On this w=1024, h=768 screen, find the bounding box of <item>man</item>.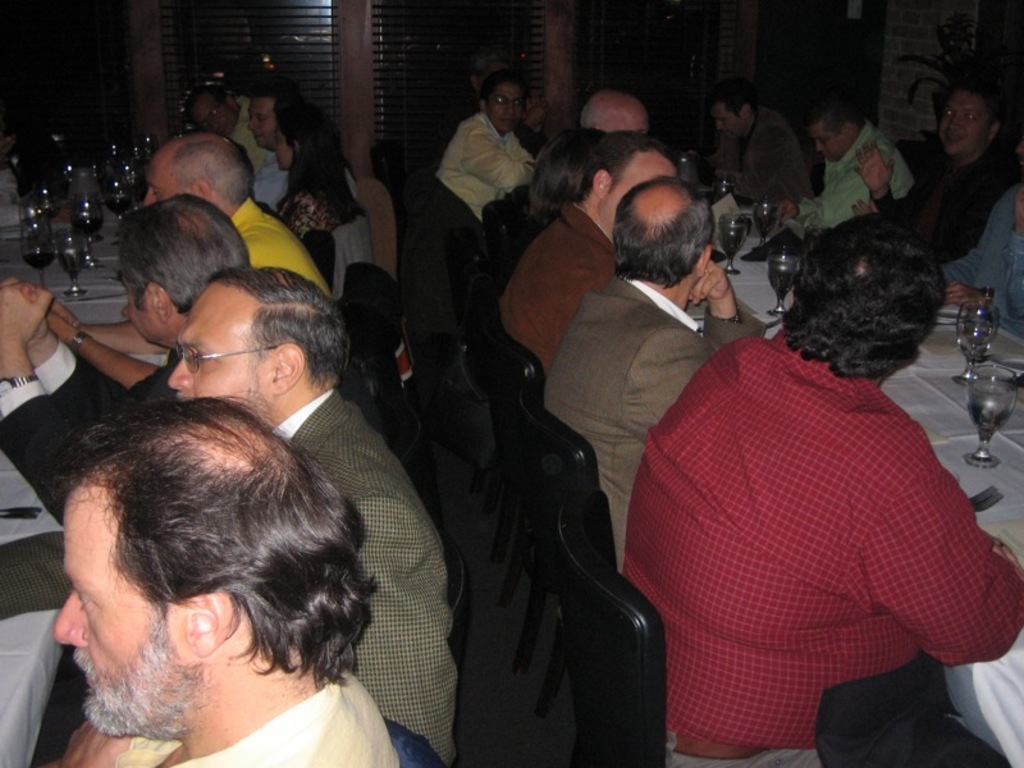
Bounding box: [833, 81, 1018, 271].
